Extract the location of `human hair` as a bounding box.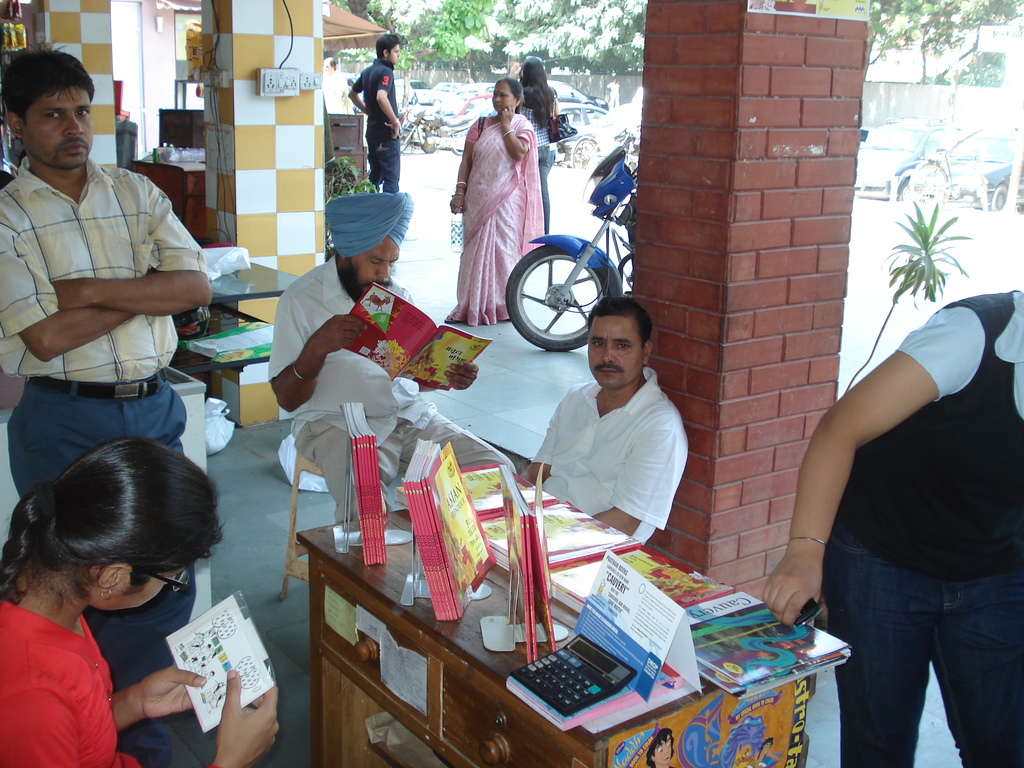
<bbox>0, 44, 96, 122</bbox>.
